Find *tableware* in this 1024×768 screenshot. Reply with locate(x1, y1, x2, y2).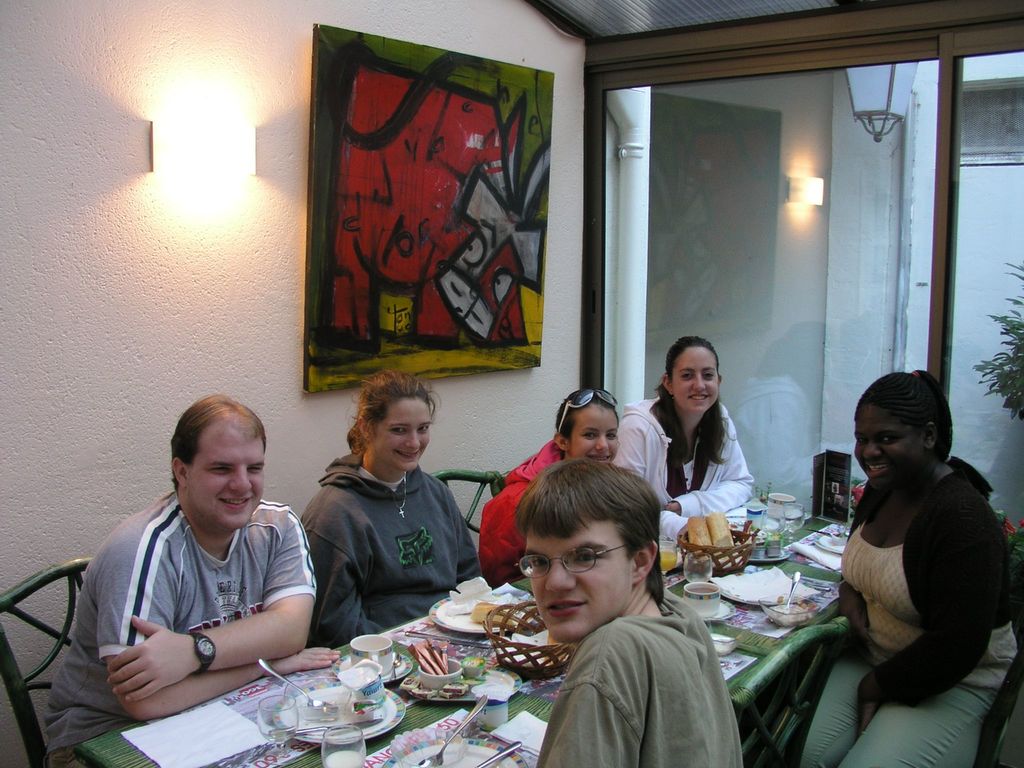
locate(813, 523, 852, 555).
